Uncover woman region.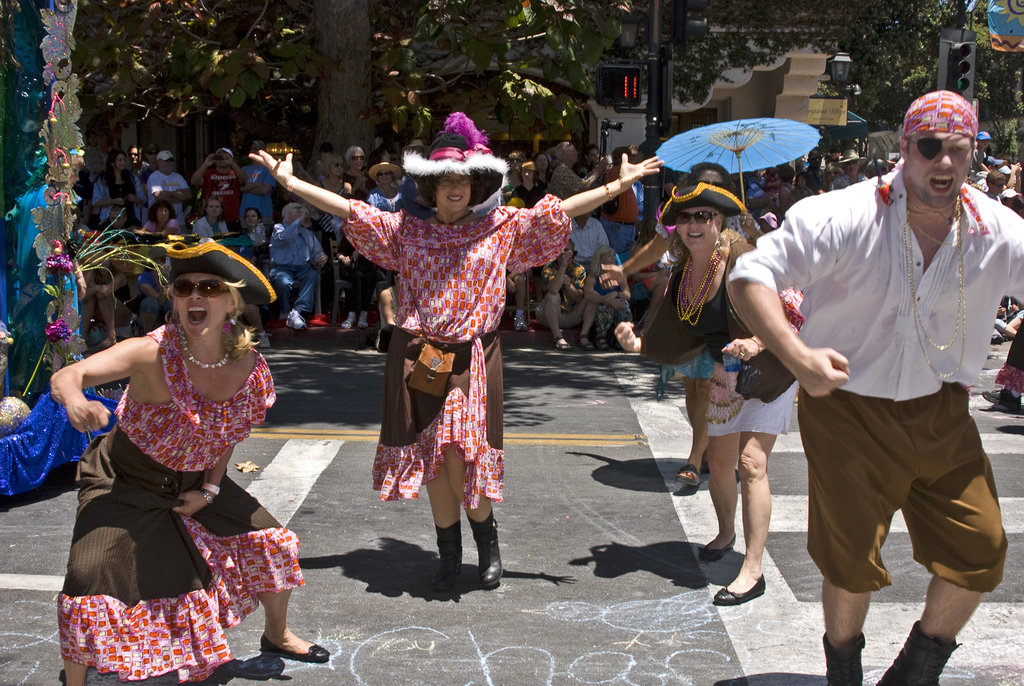
Uncovered: l=239, t=138, r=289, b=236.
